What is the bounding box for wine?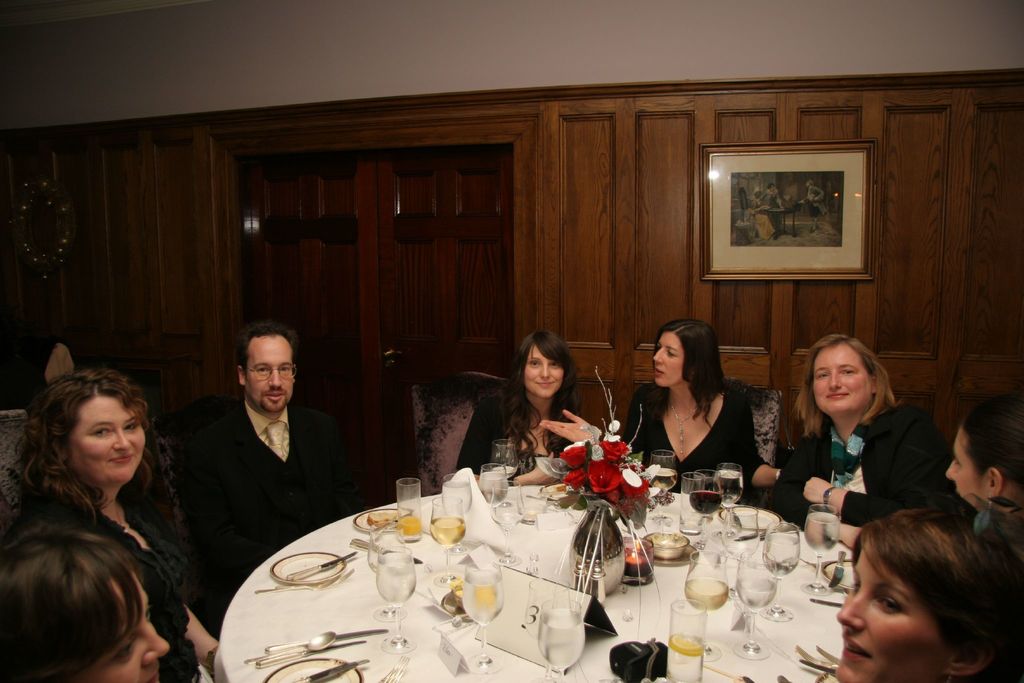
684,577,730,609.
